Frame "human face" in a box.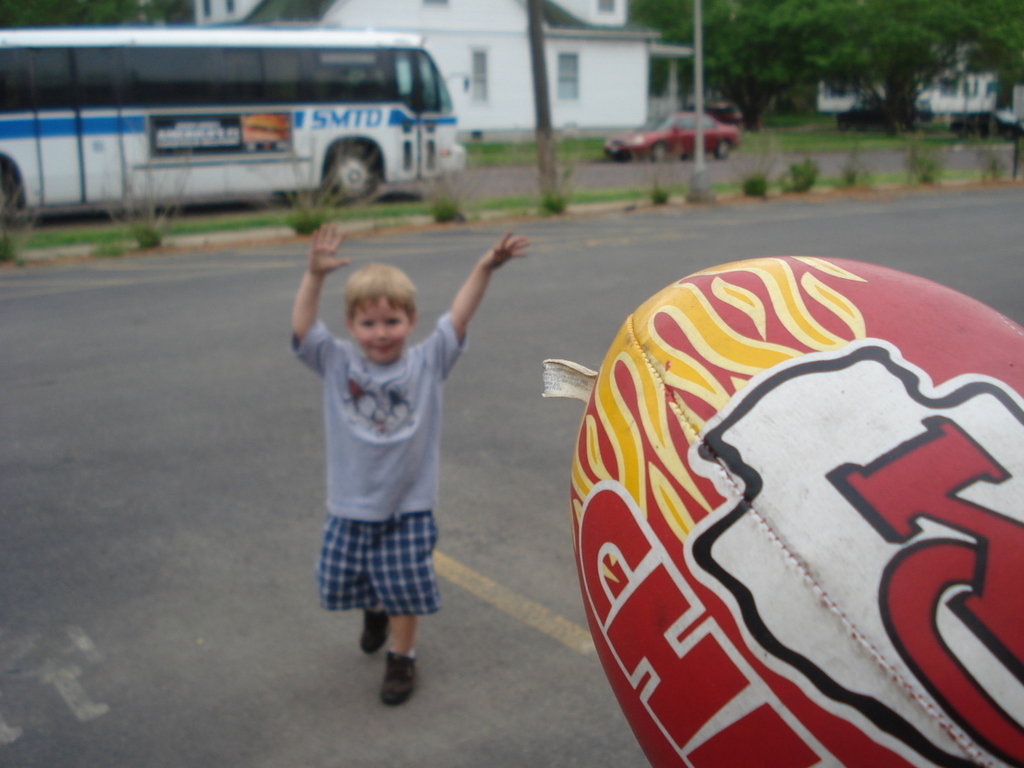
(352, 300, 408, 364).
